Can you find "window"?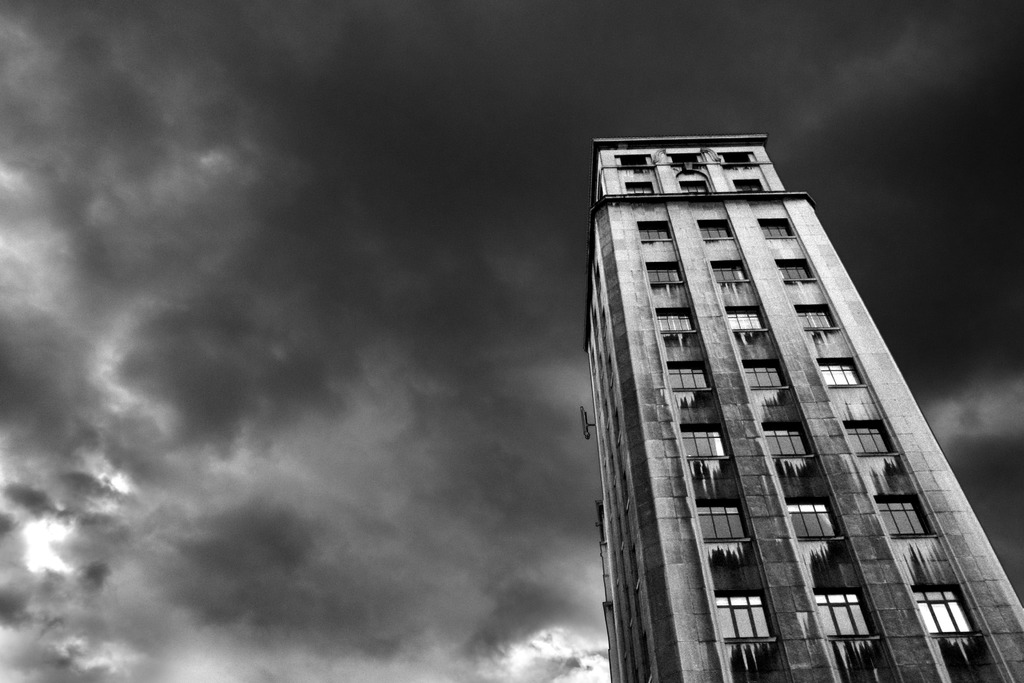
Yes, bounding box: crop(689, 425, 725, 454).
